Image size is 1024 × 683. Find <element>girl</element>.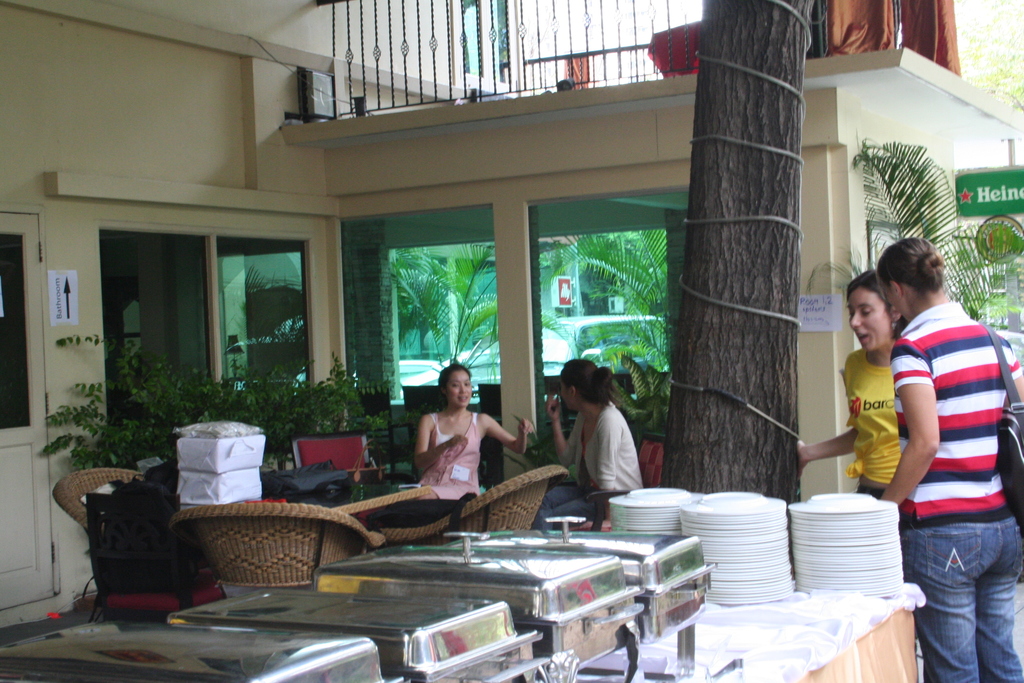
bbox=[541, 360, 646, 523].
